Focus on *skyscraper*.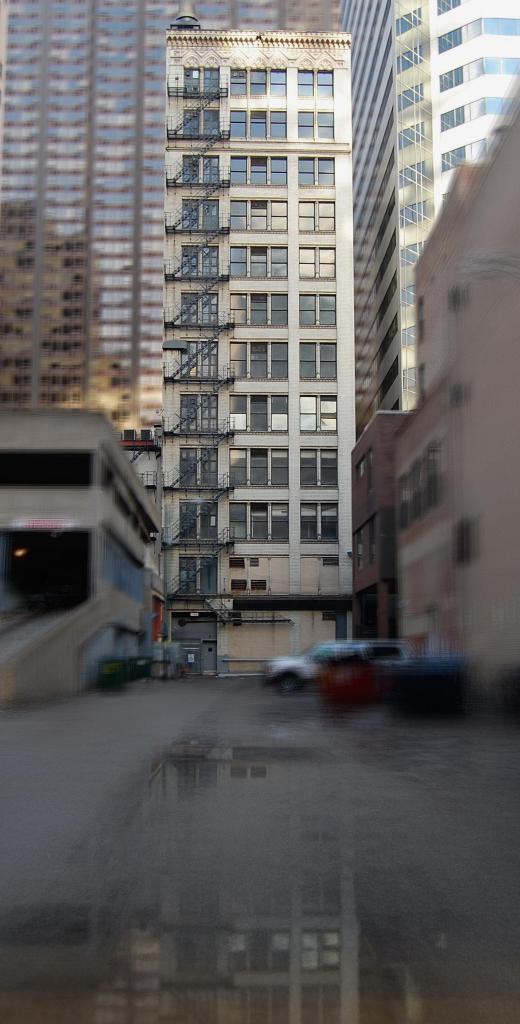
Focused at locate(0, 0, 341, 442).
